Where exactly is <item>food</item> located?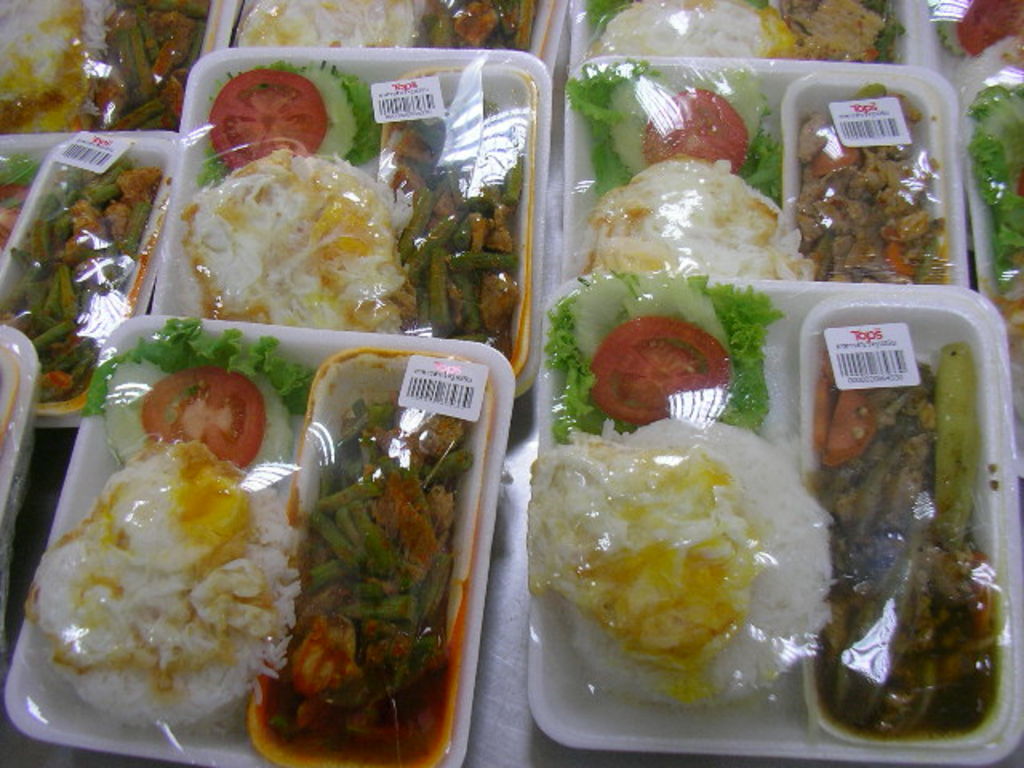
Its bounding box is l=930, t=0, r=1022, b=365.
